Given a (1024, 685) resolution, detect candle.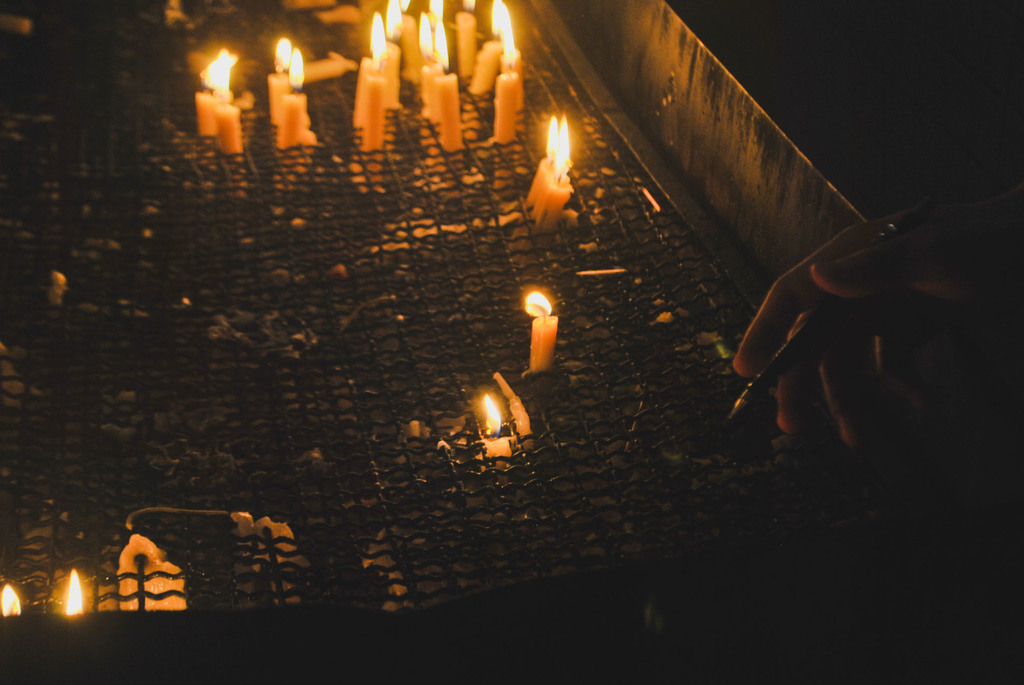
pyautogui.locateOnScreen(452, 0, 474, 82).
